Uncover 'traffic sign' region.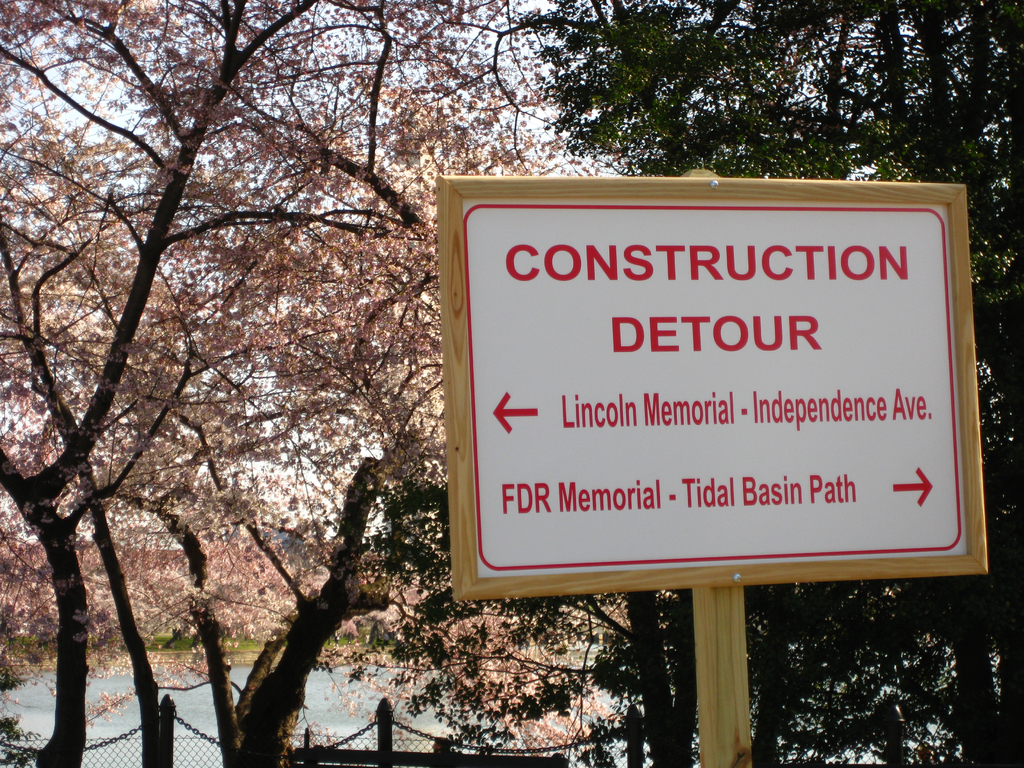
Uncovered: 430,180,996,605.
